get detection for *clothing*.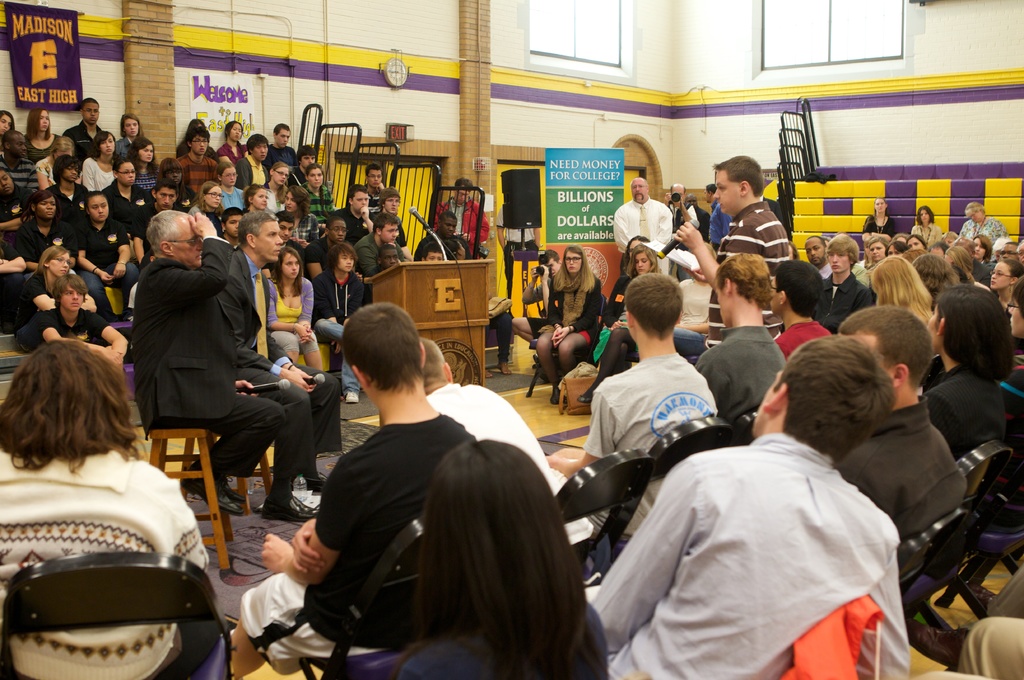
Detection: 588,328,733,471.
